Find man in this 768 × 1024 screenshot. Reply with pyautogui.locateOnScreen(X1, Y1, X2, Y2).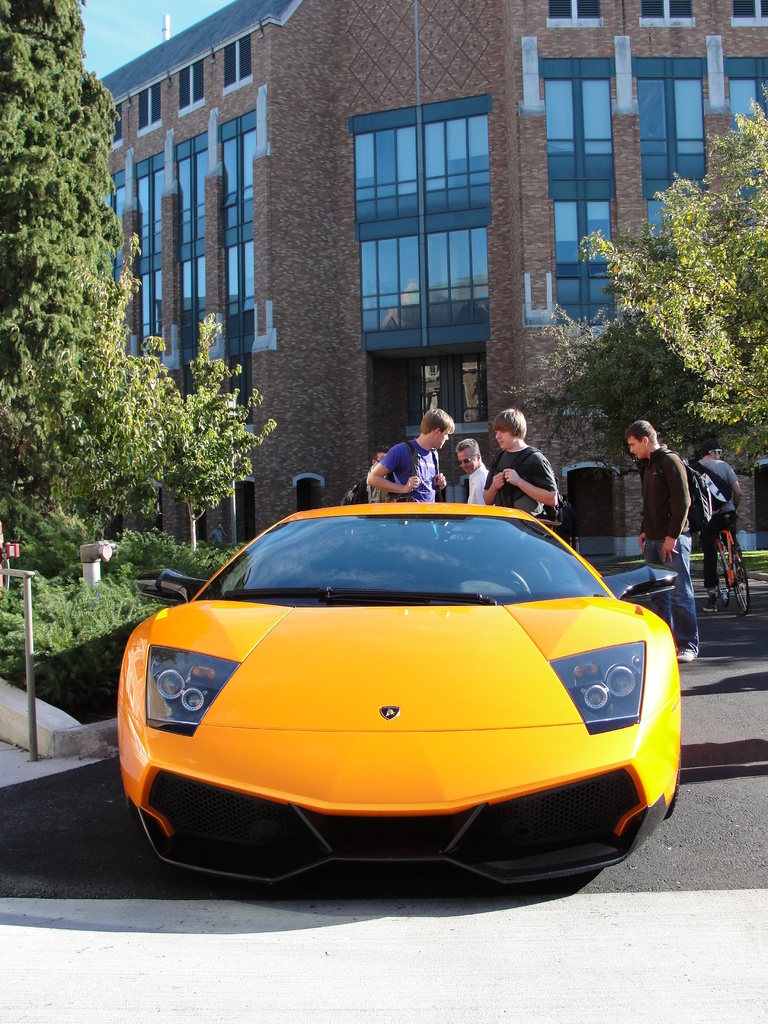
pyautogui.locateOnScreen(366, 406, 455, 499).
